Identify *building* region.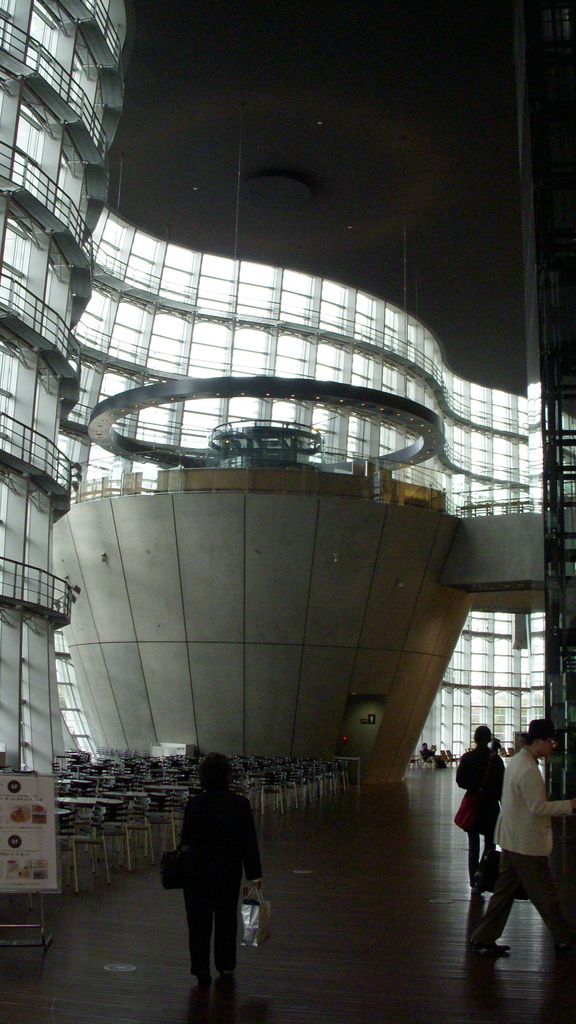
Region: <bbox>0, 0, 575, 1023</bbox>.
